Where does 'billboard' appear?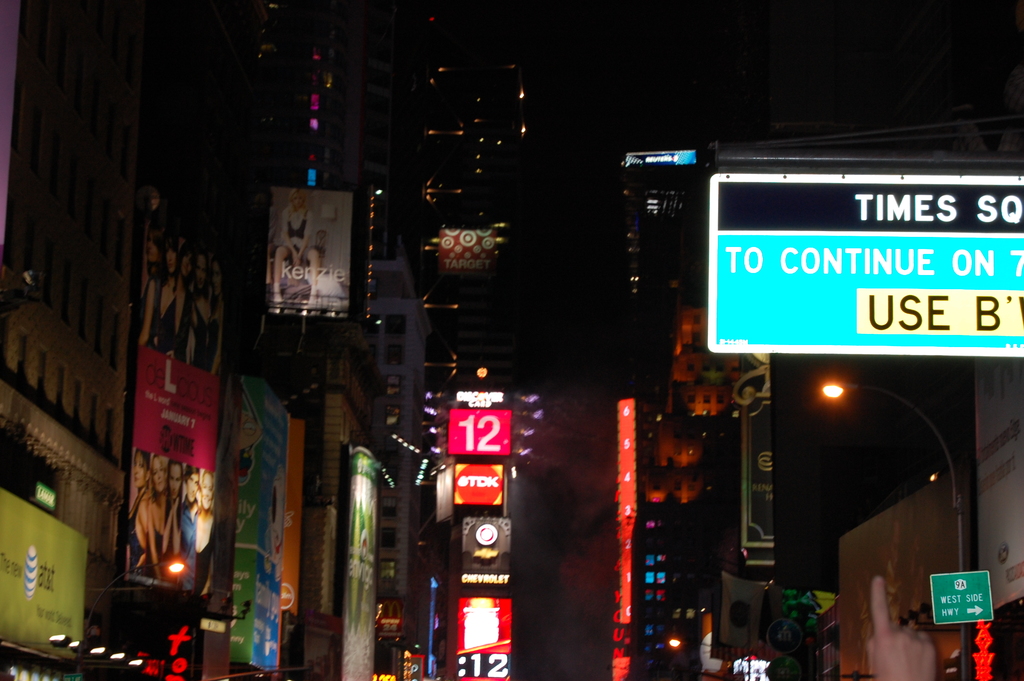
Appears at left=271, top=187, right=343, bottom=313.
